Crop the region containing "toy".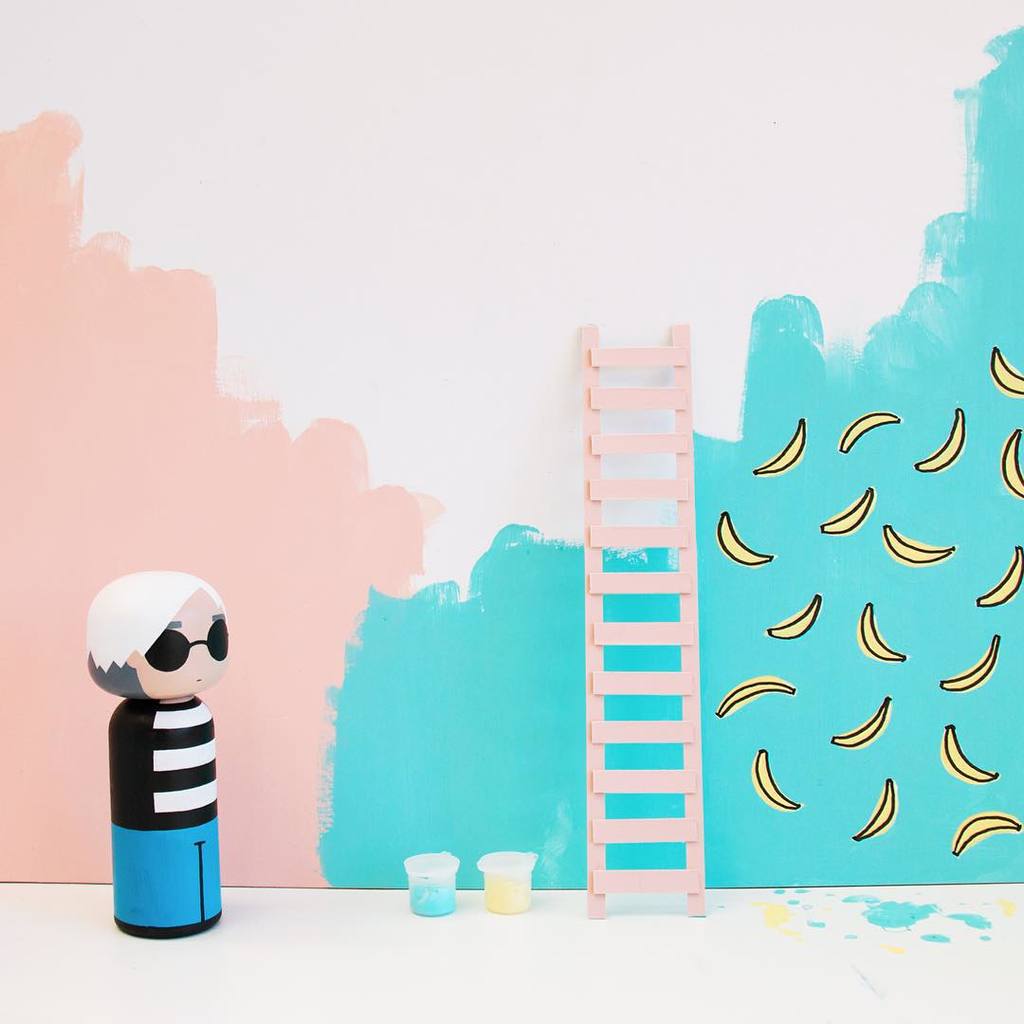
Crop region: left=68, top=590, right=262, bottom=951.
